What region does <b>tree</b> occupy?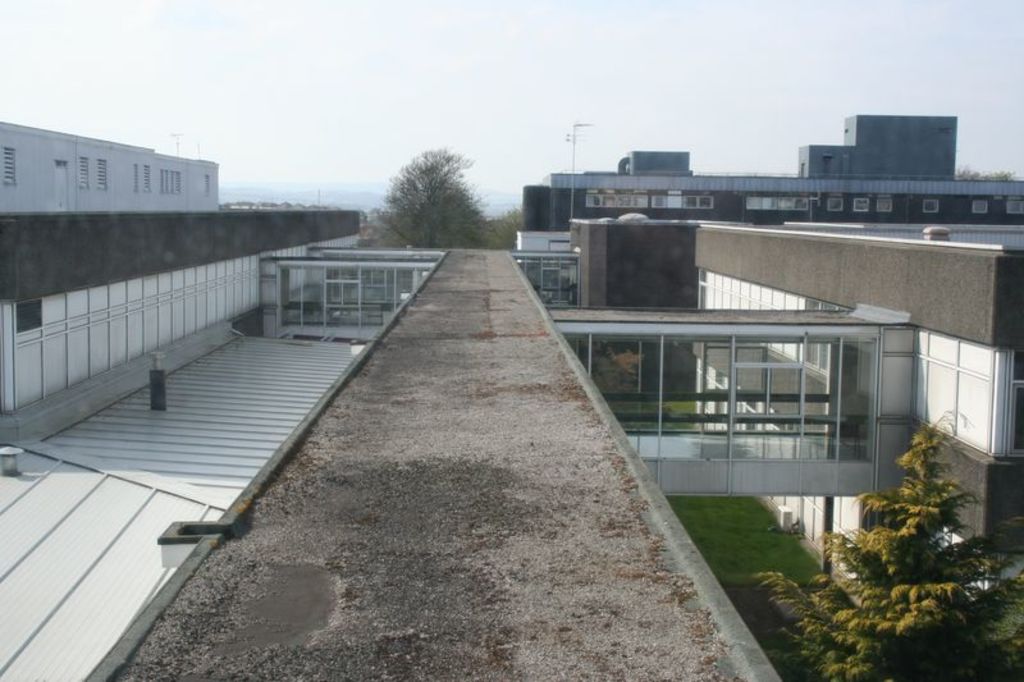
locate(951, 163, 1014, 184).
